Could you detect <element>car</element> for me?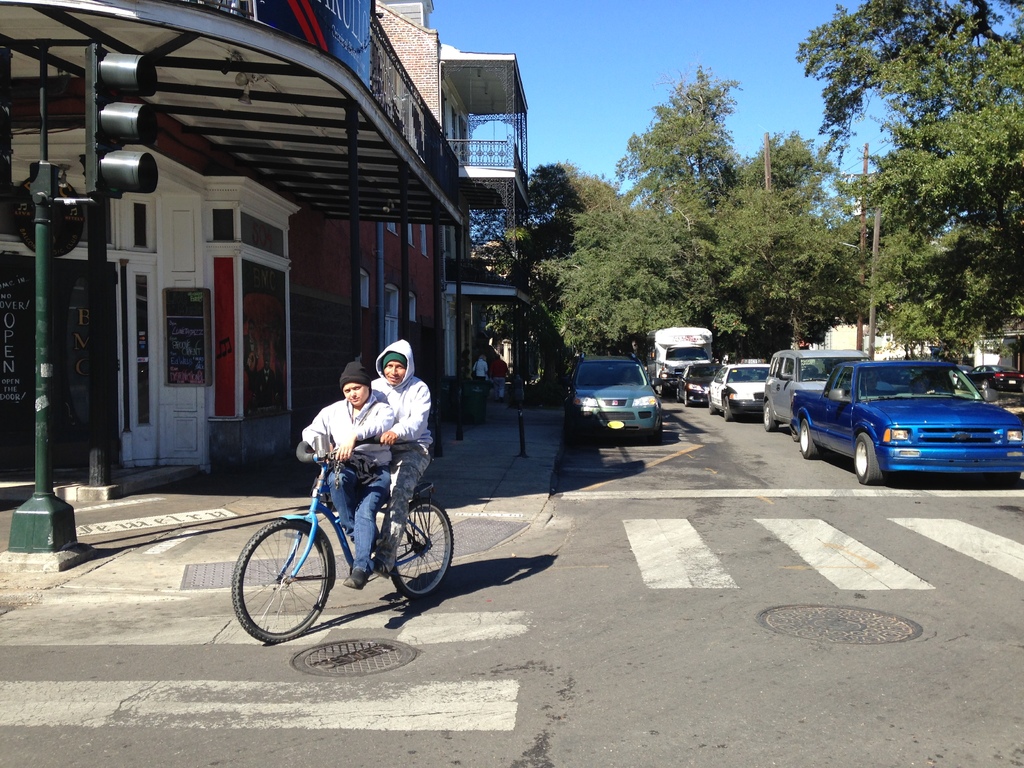
Detection result: detection(564, 355, 667, 444).
